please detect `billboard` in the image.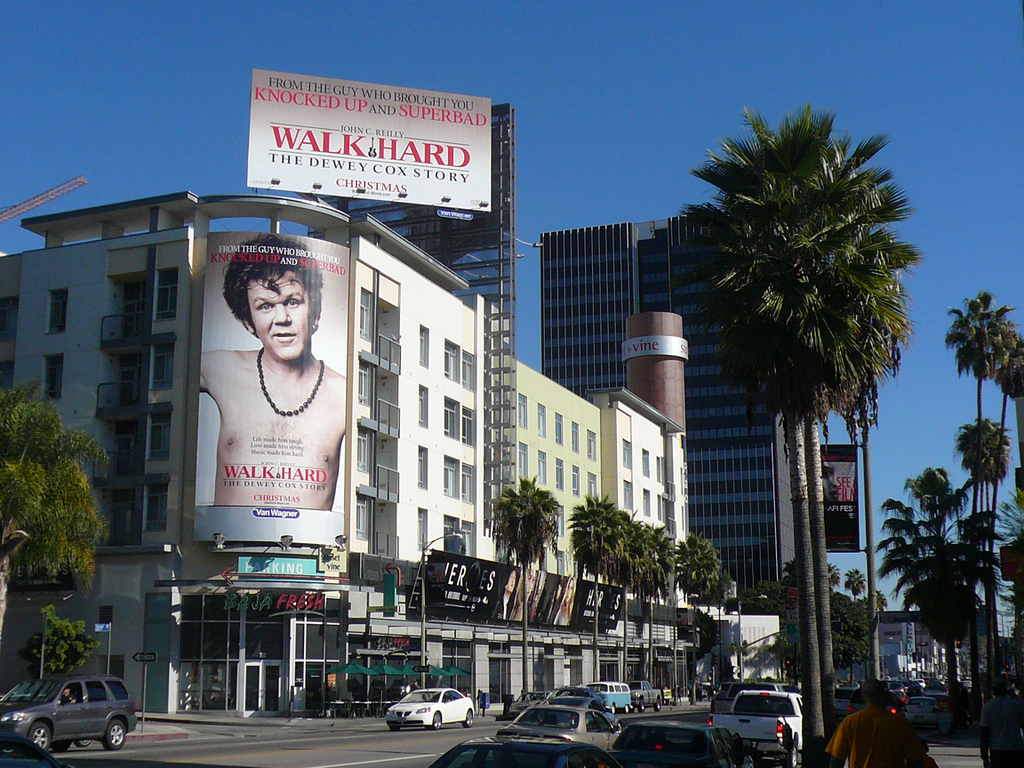
locate(193, 230, 349, 546).
